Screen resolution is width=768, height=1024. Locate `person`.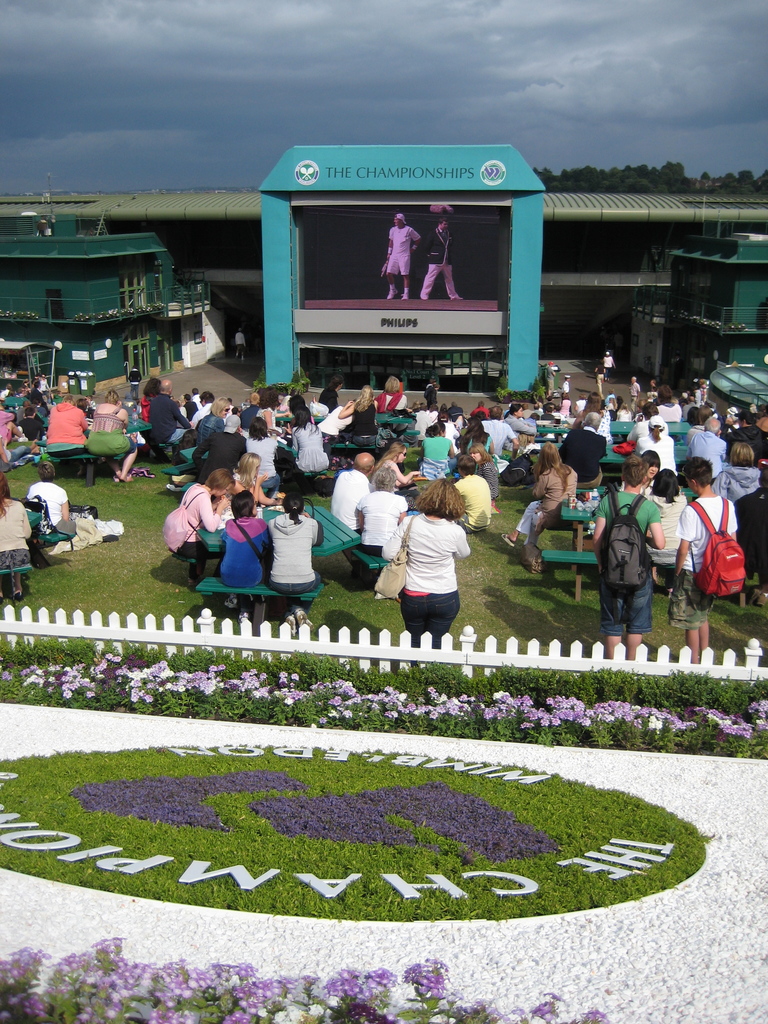
[x1=419, y1=216, x2=462, y2=300].
